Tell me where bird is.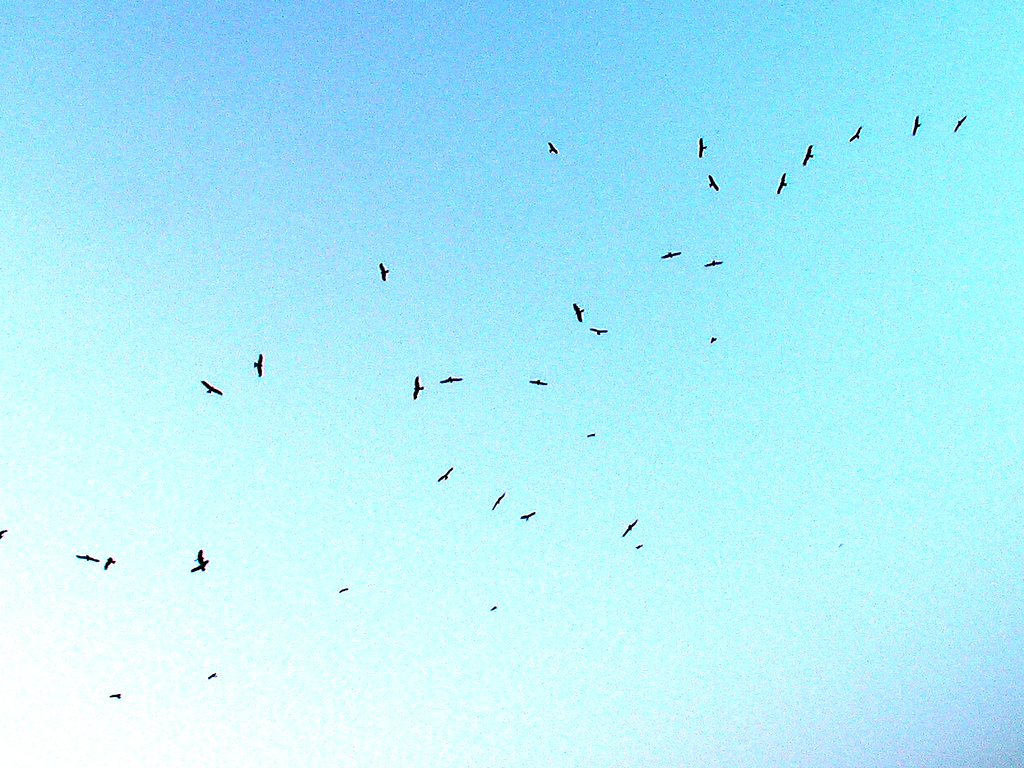
bird is at [658, 244, 680, 265].
